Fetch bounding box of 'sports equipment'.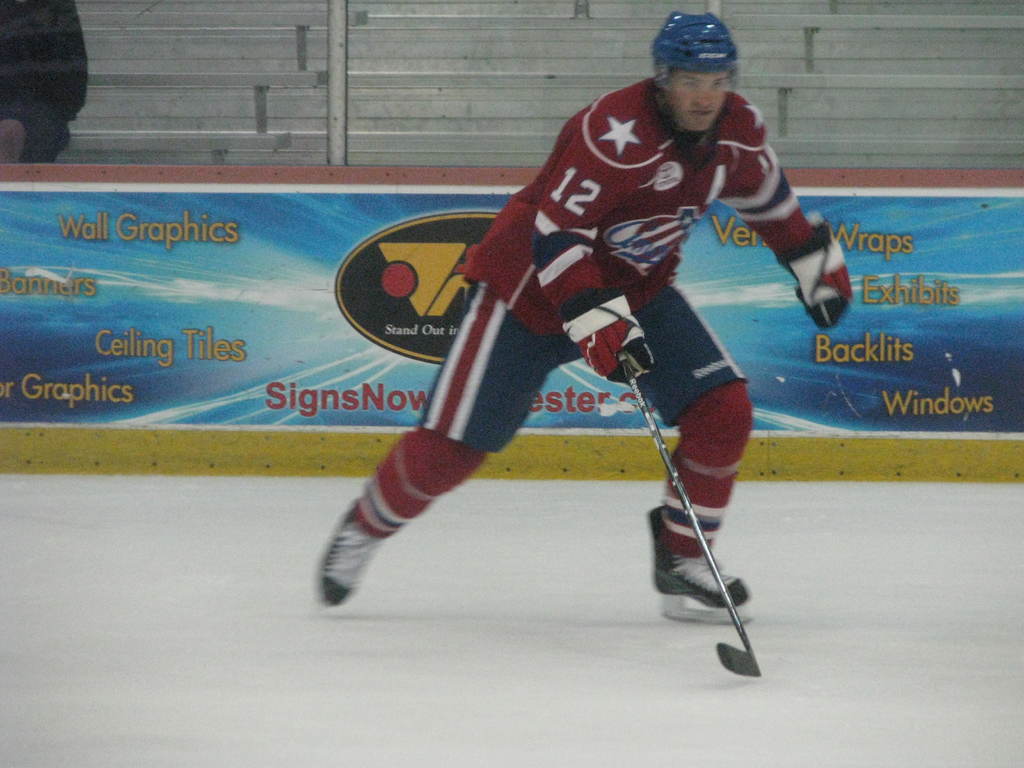
Bbox: {"left": 621, "top": 351, "right": 765, "bottom": 680}.
